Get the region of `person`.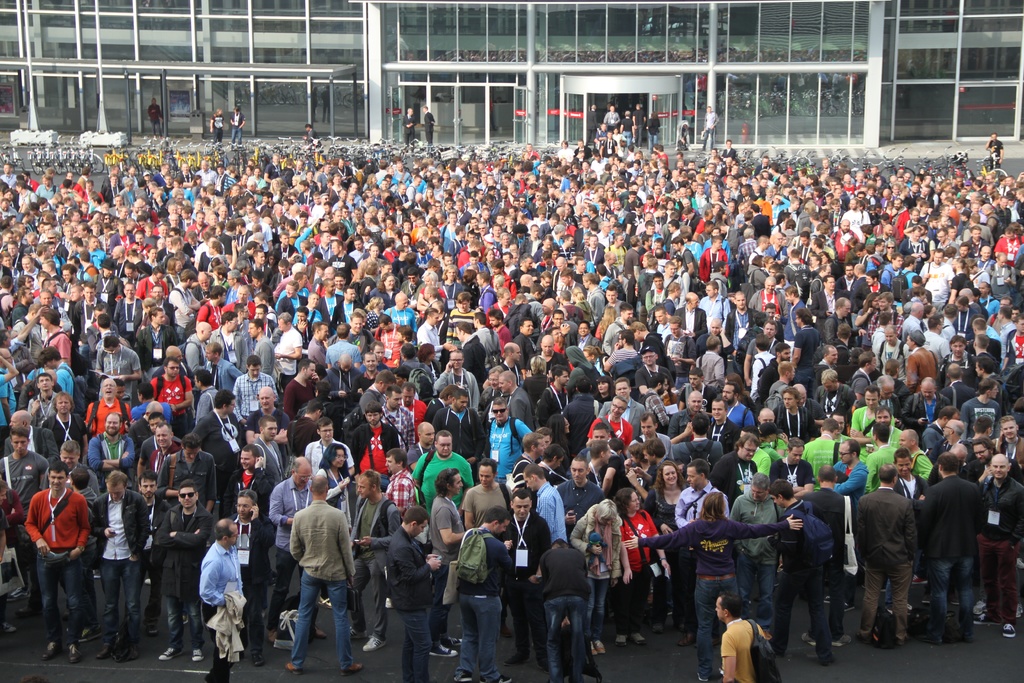
locate(194, 379, 244, 483).
